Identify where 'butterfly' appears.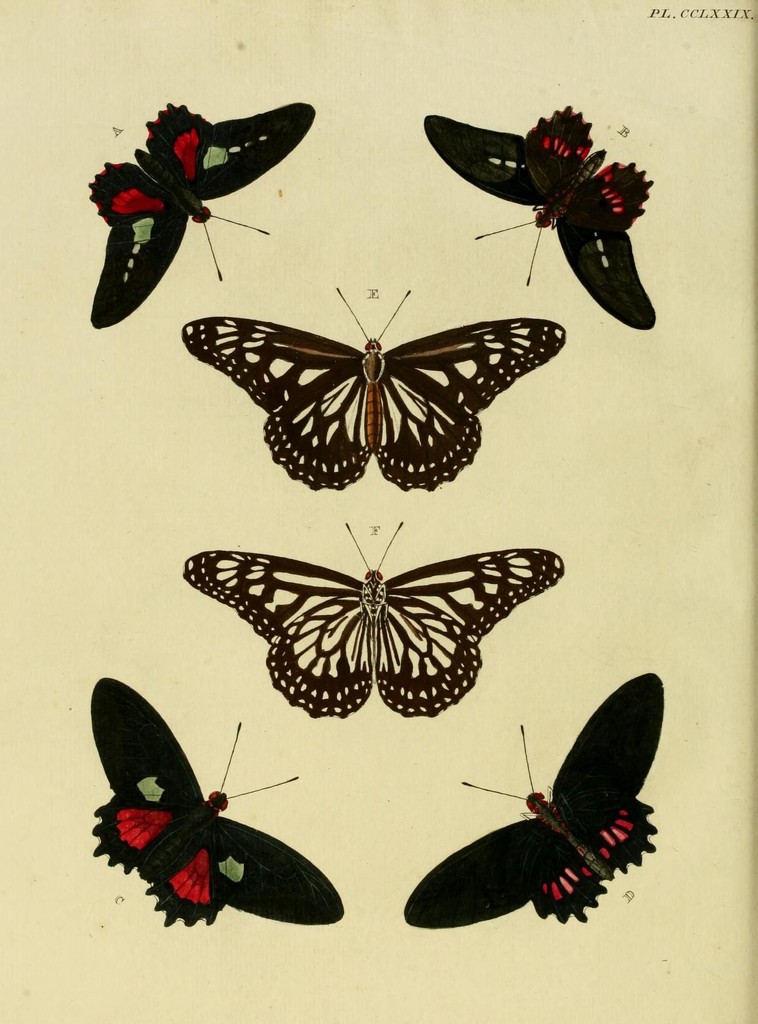
Appears at 92:99:304:349.
